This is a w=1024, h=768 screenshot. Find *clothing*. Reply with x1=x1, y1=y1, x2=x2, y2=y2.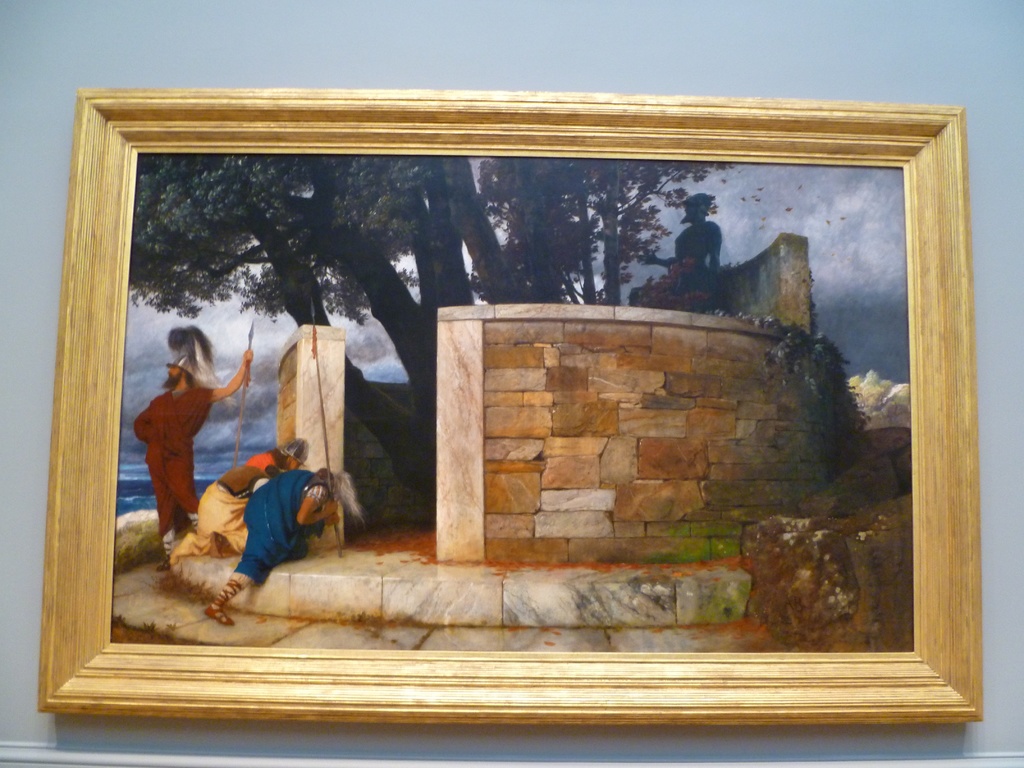
x1=171, y1=447, x2=286, y2=564.
